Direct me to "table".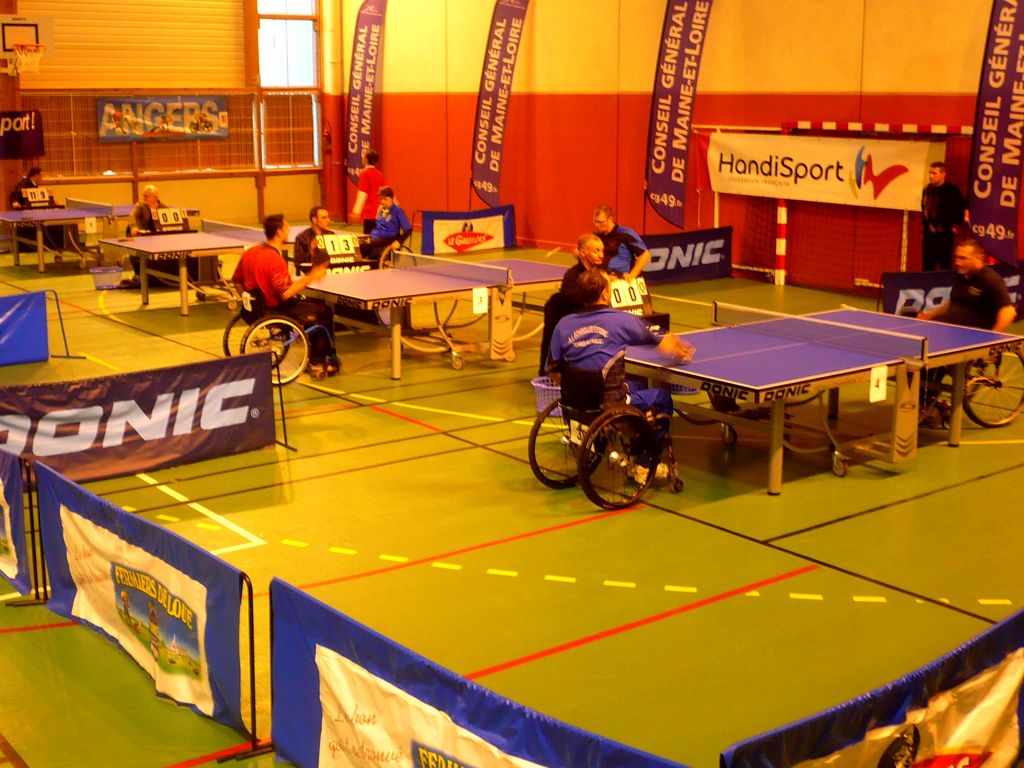
Direction: 568:315:970:493.
